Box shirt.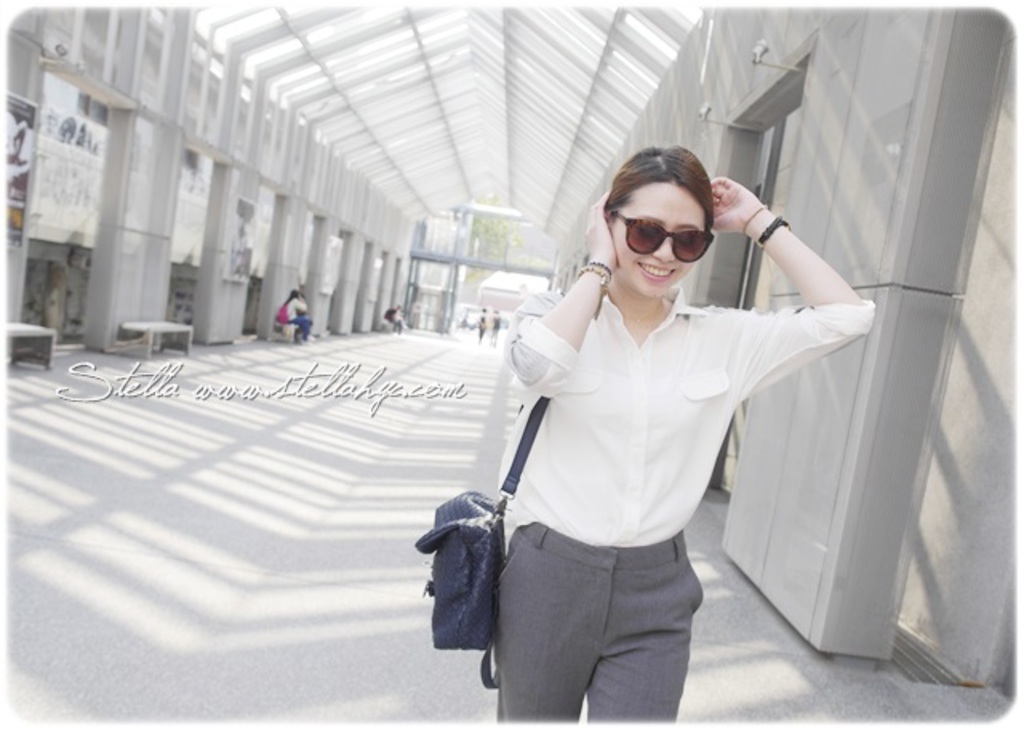
459:232:851:594.
